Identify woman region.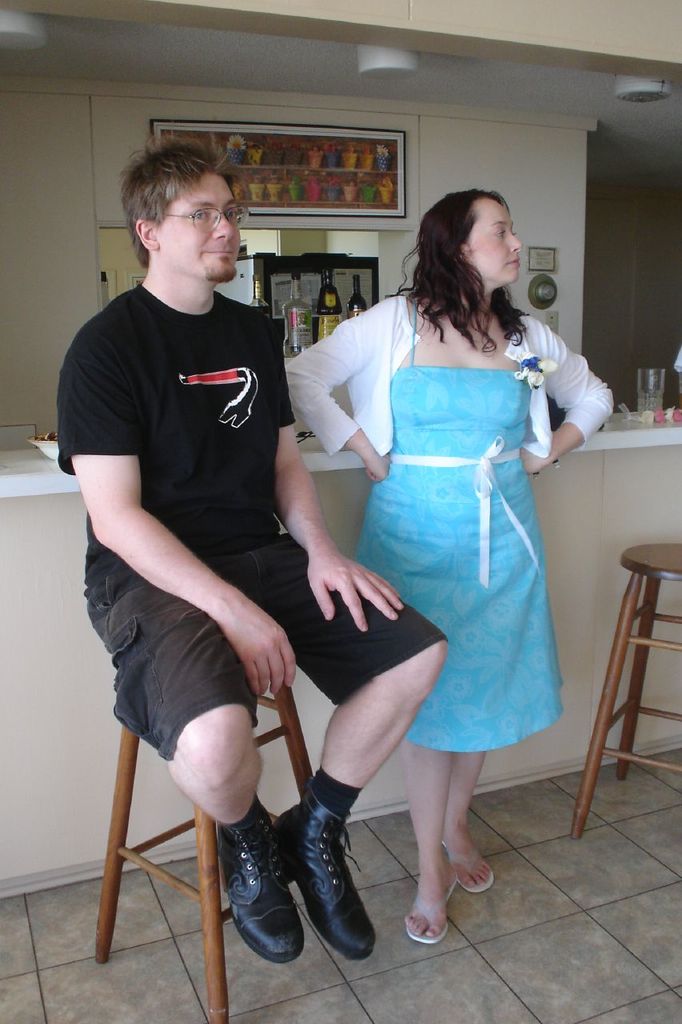
Region: [x1=276, y1=183, x2=617, y2=950].
